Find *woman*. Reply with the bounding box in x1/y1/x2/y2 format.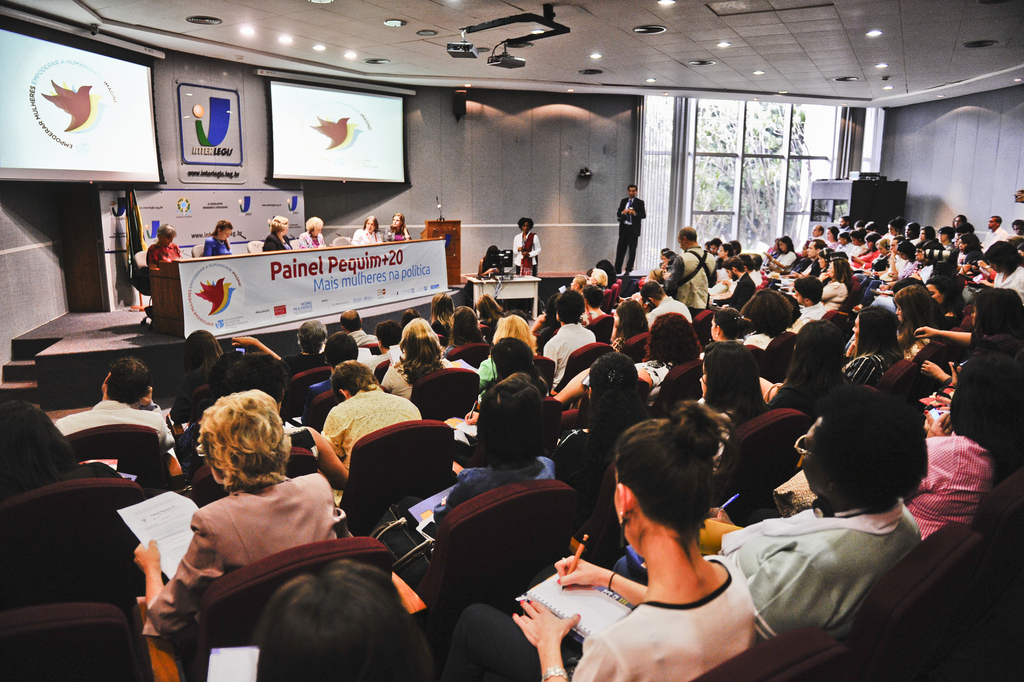
259/218/294/252.
